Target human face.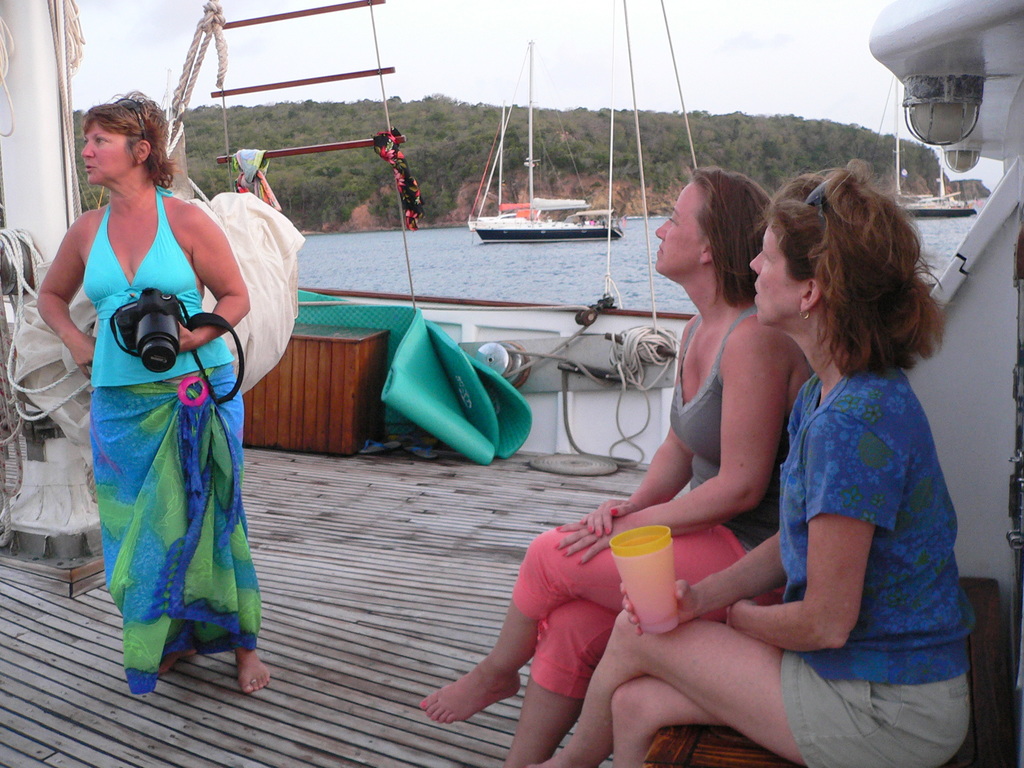
Target region: x1=747 y1=220 x2=805 y2=324.
